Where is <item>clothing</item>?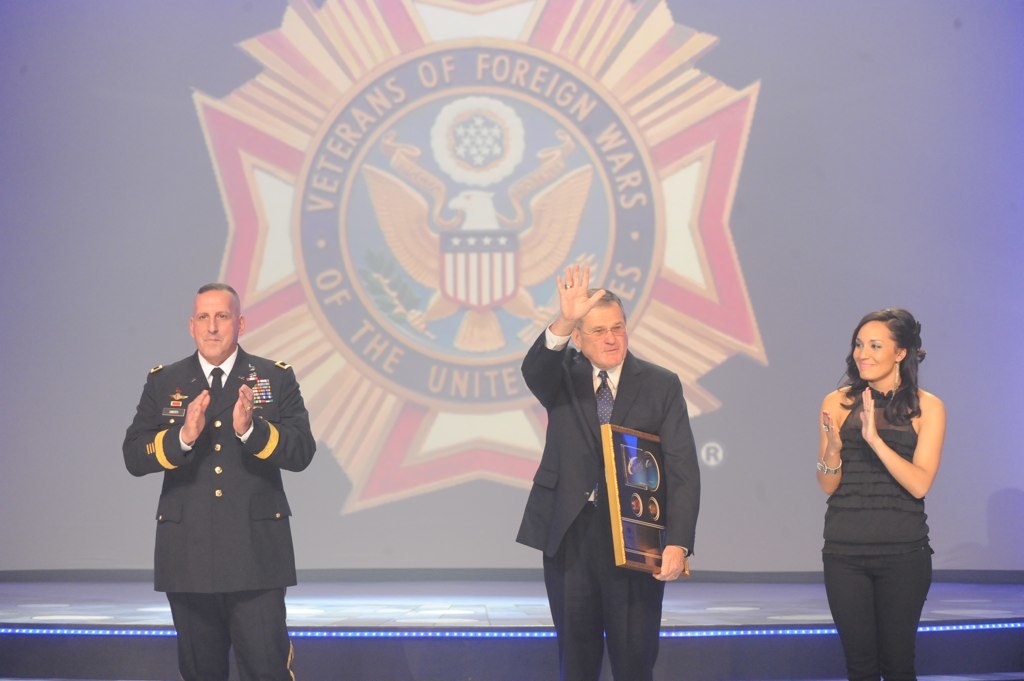
817, 377, 934, 680.
